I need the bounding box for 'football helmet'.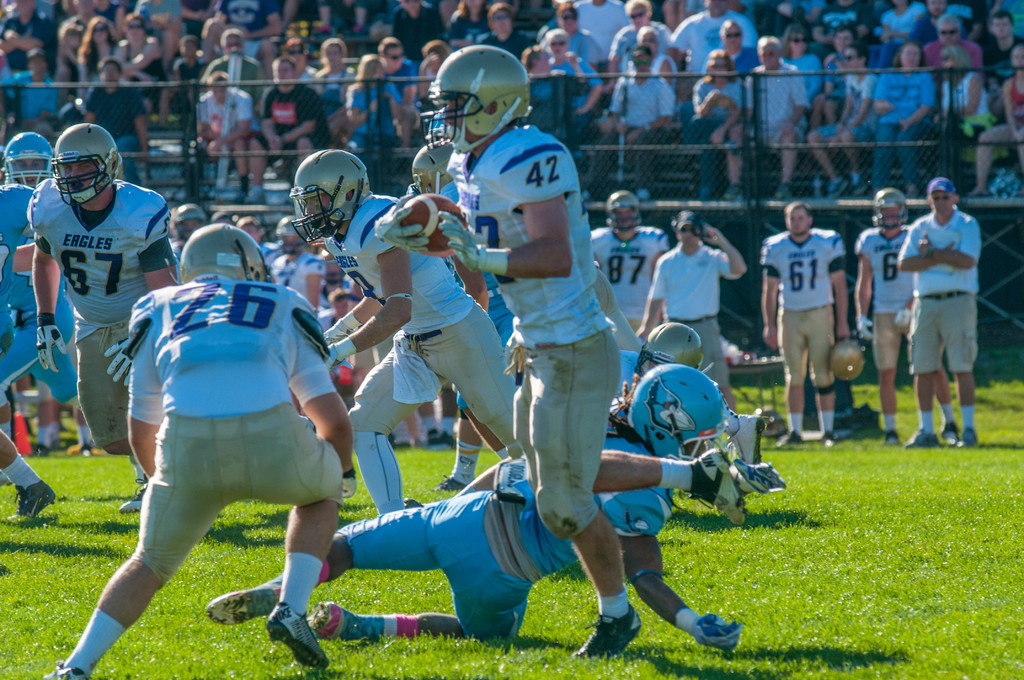
Here it is: box=[829, 333, 865, 384].
